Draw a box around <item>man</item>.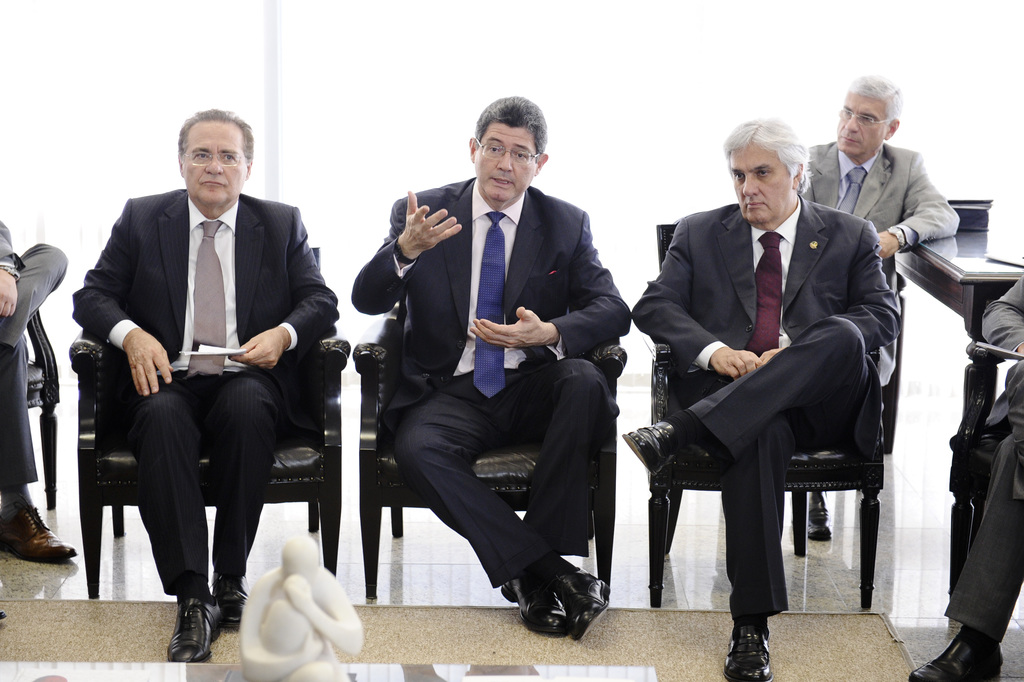
[621,114,908,678].
